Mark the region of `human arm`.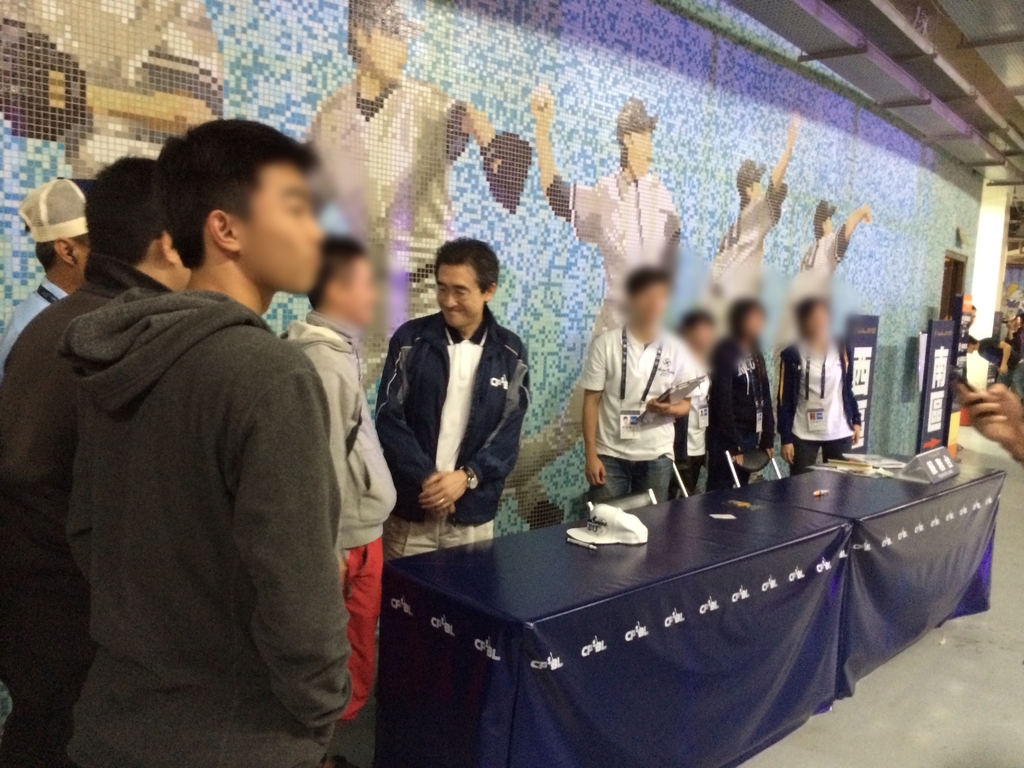
Region: [x1=954, y1=376, x2=1023, y2=474].
